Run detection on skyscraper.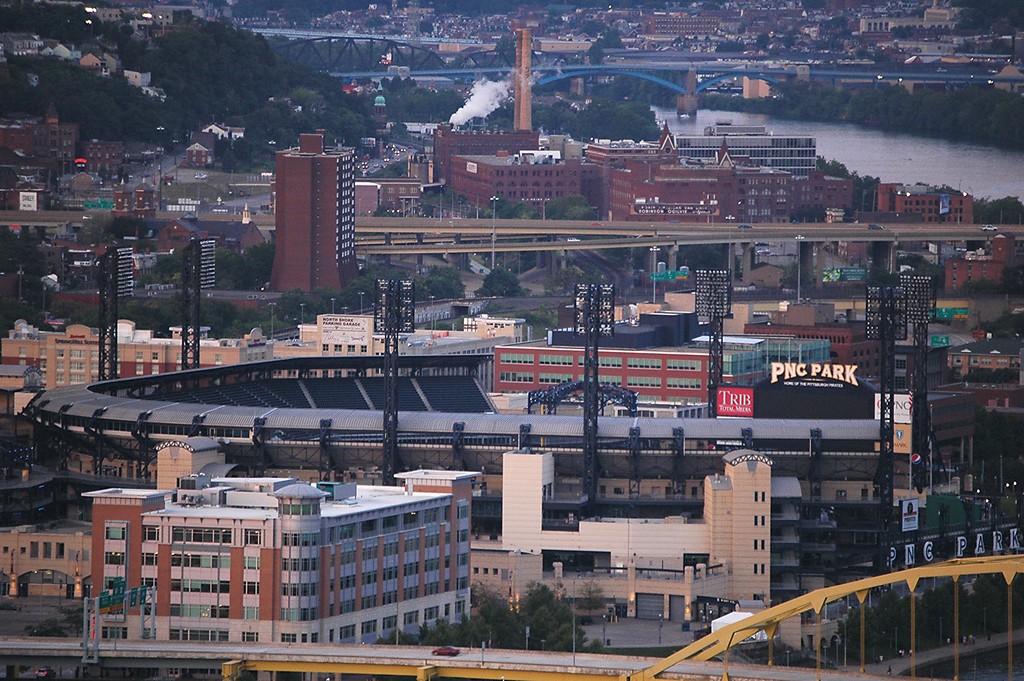
Result: box=[273, 122, 358, 277].
